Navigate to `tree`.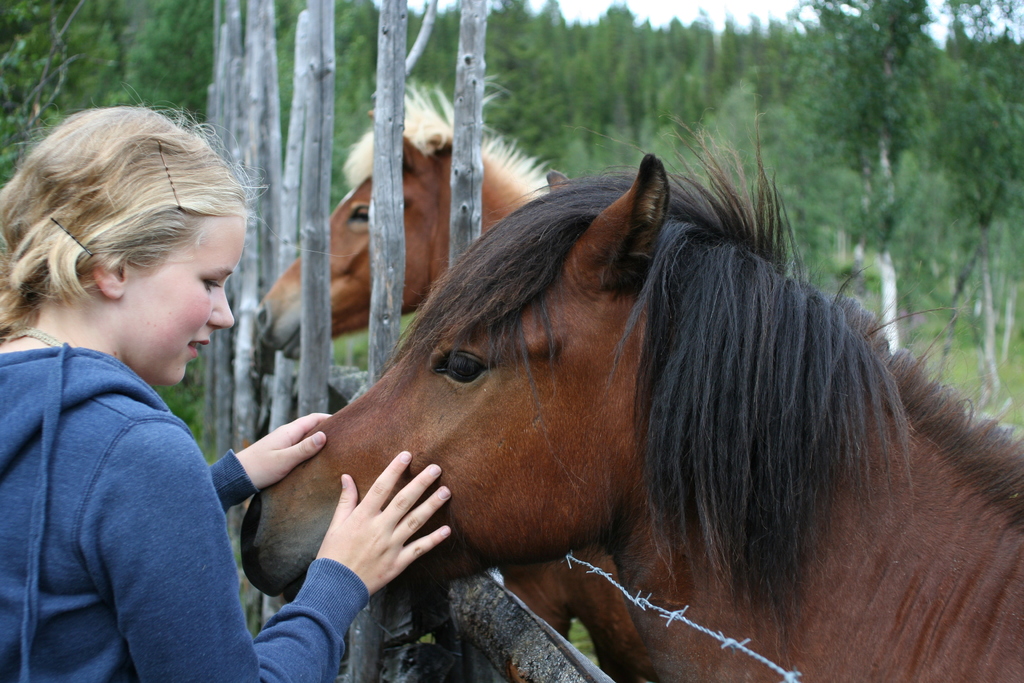
Navigation target: box=[0, 0, 1023, 409].
